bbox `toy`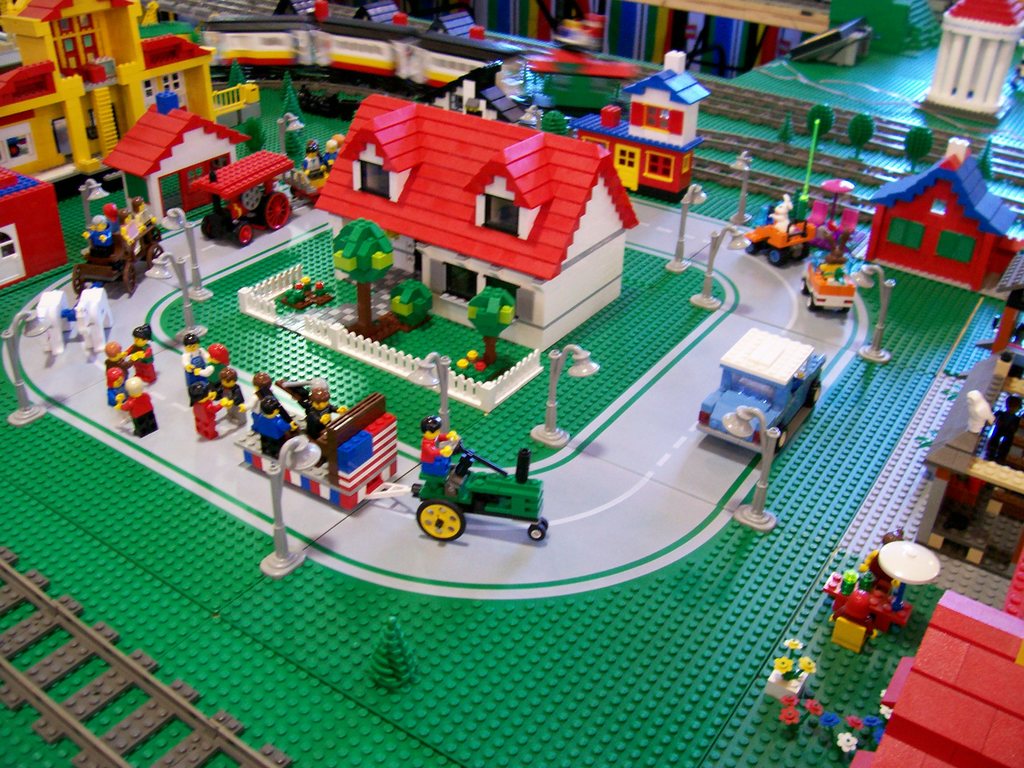
700:328:826:456
